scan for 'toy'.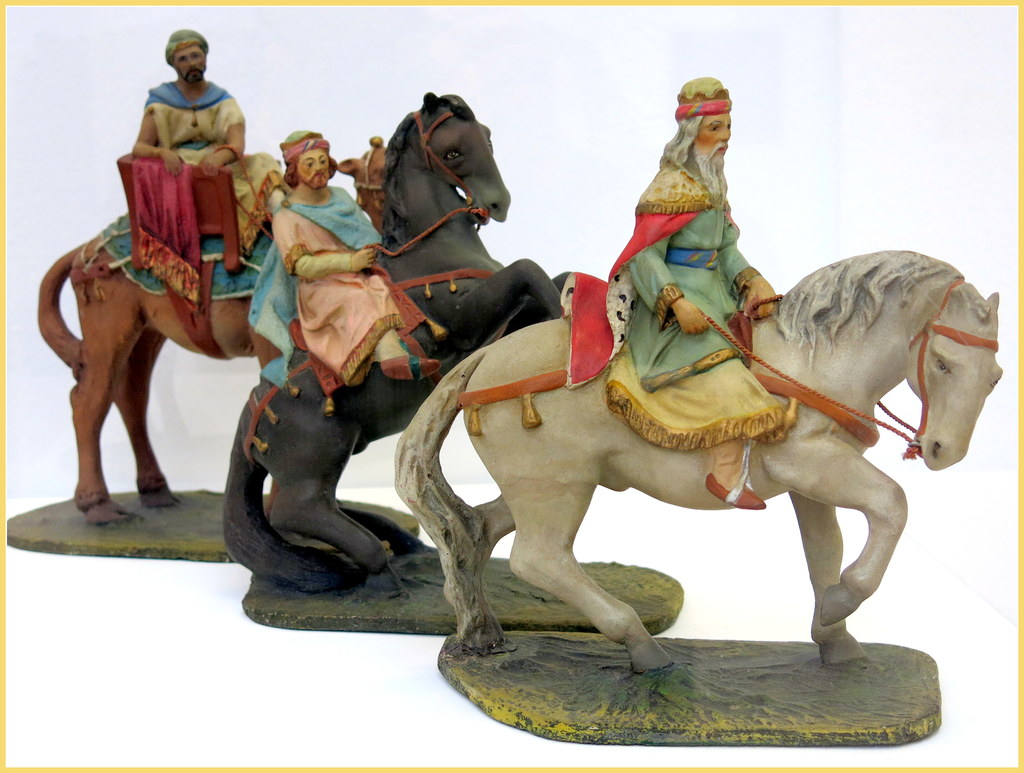
Scan result: [x1=620, y1=72, x2=817, y2=507].
